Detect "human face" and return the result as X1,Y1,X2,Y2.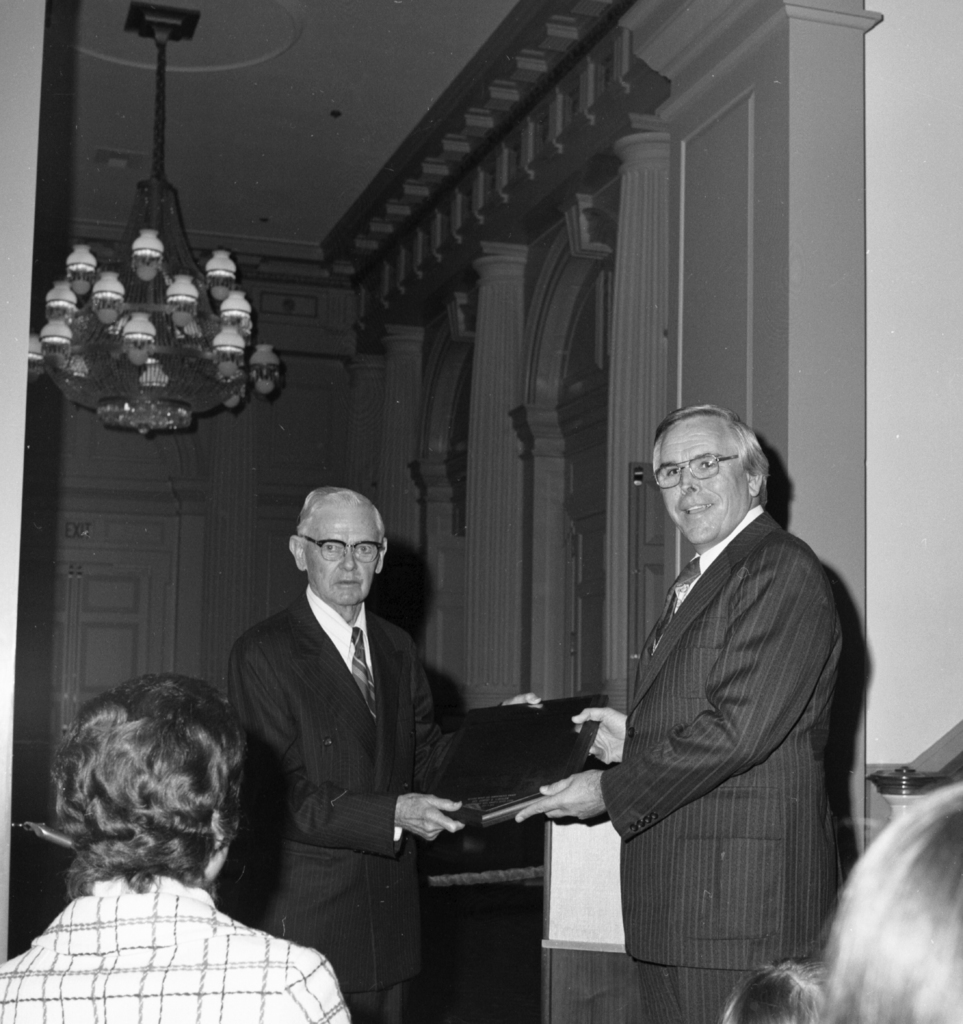
654,428,741,545.
